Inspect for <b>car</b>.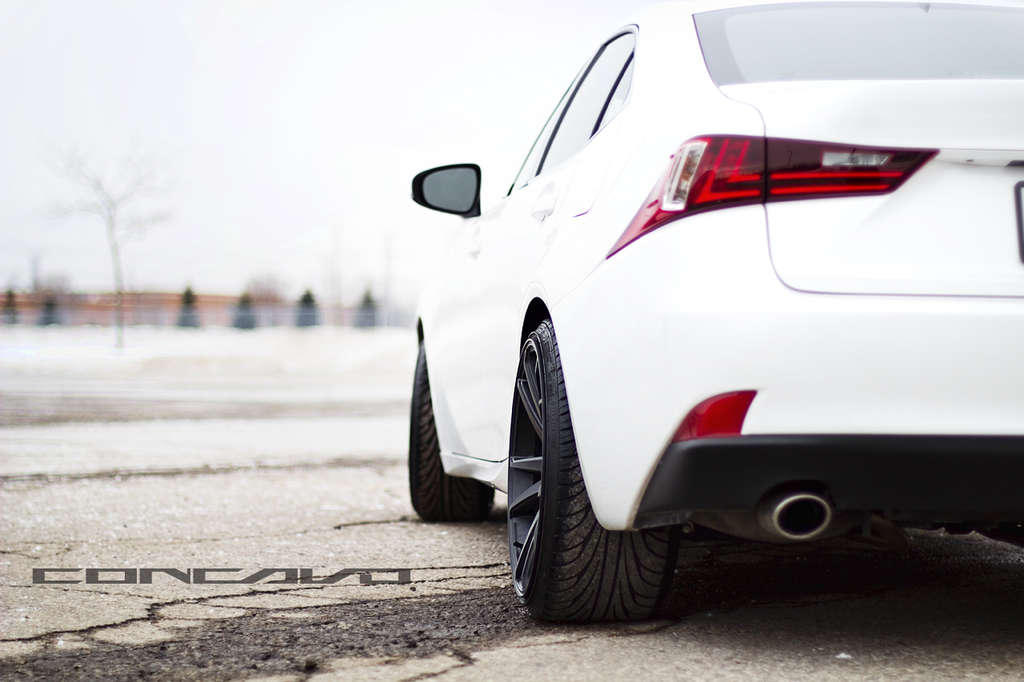
Inspection: 390, 38, 988, 622.
